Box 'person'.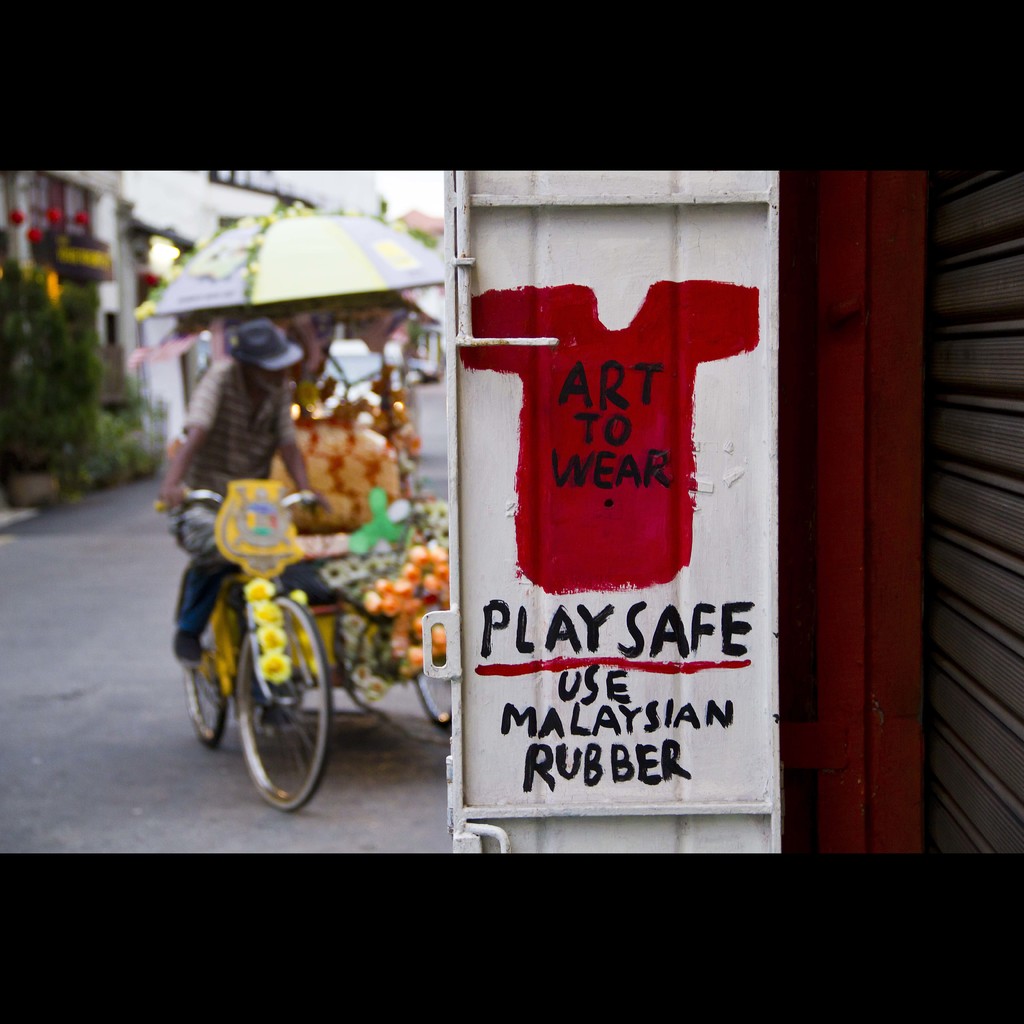
(left=179, top=308, right=354, bottom=719).
